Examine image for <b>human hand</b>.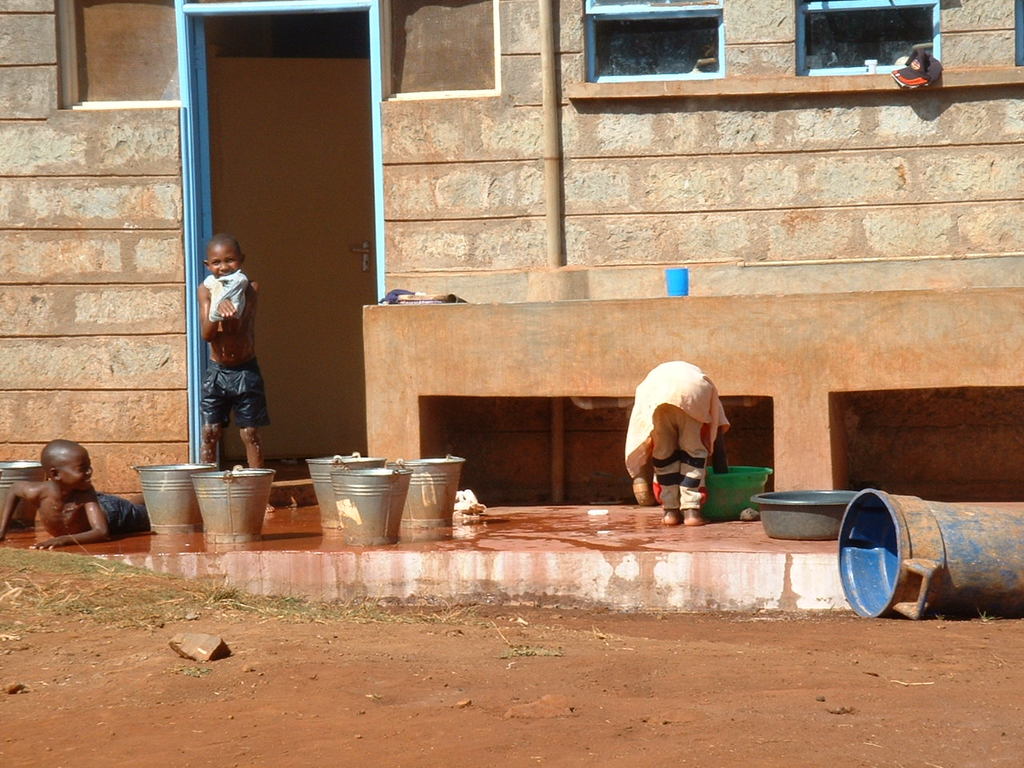
Examination result: <region>214, 294, 237, 320</region>.
